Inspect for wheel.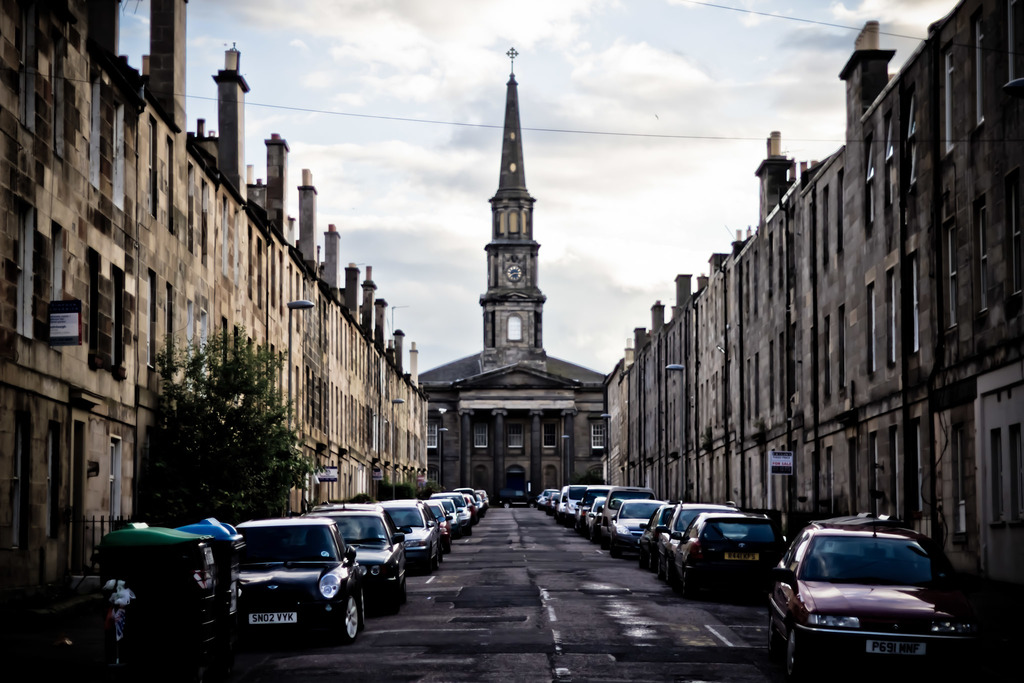
Inspection: <region>657, 556, 675, 585</region>.
